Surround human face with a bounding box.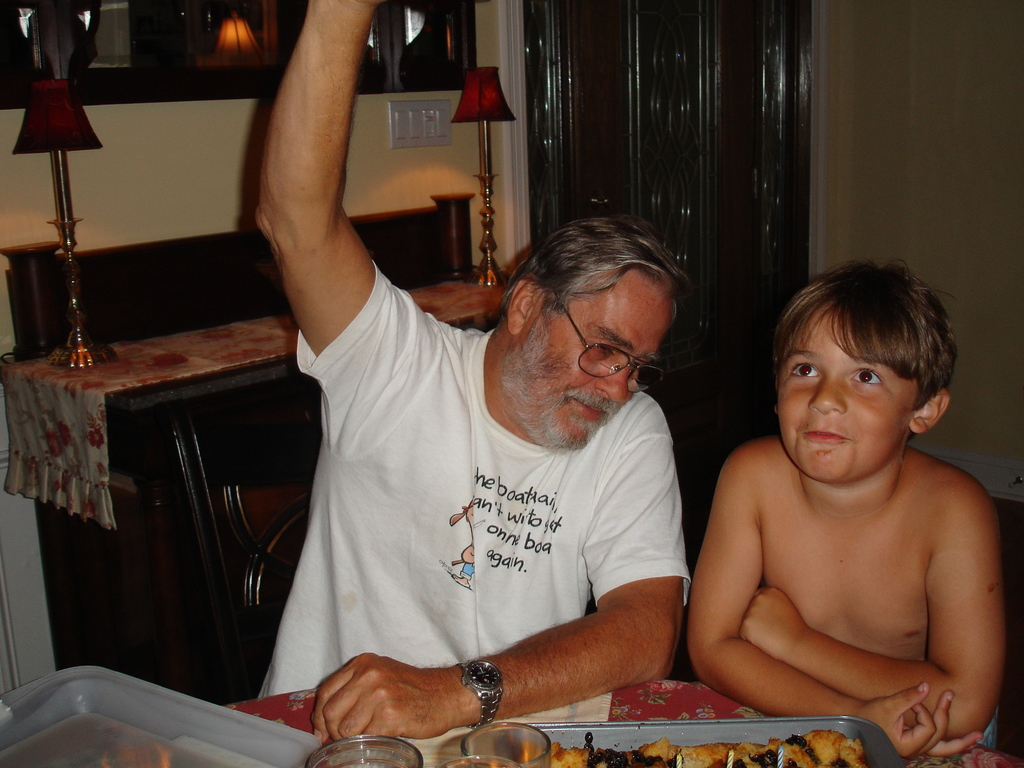
x1=771, y1=316, x2=916, y2=482.
